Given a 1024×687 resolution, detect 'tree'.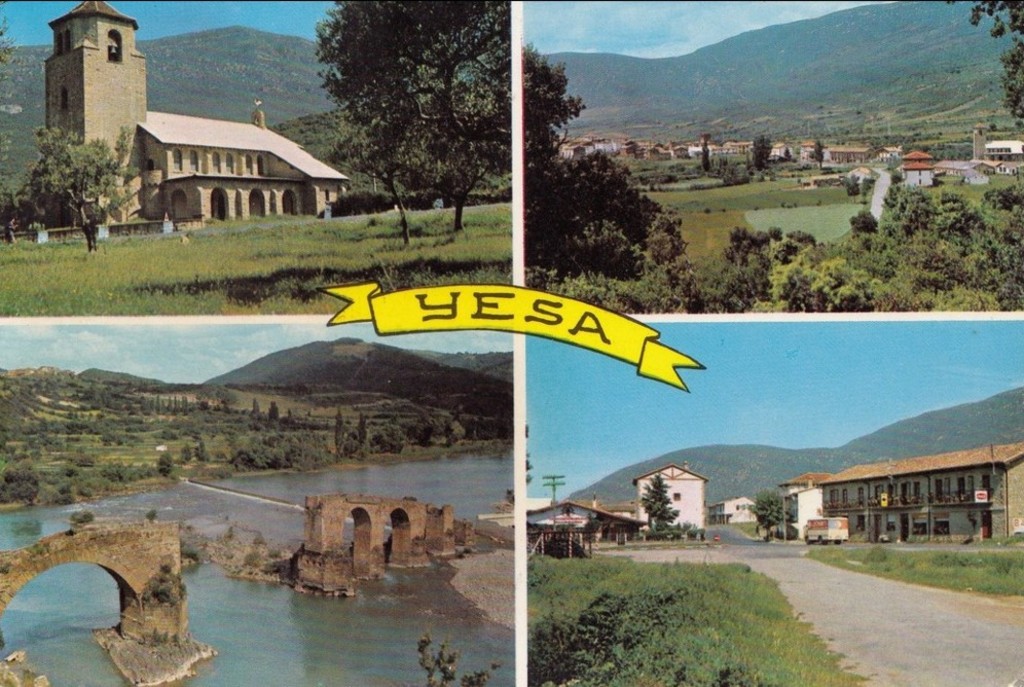
[812, 137, 827, 172].
